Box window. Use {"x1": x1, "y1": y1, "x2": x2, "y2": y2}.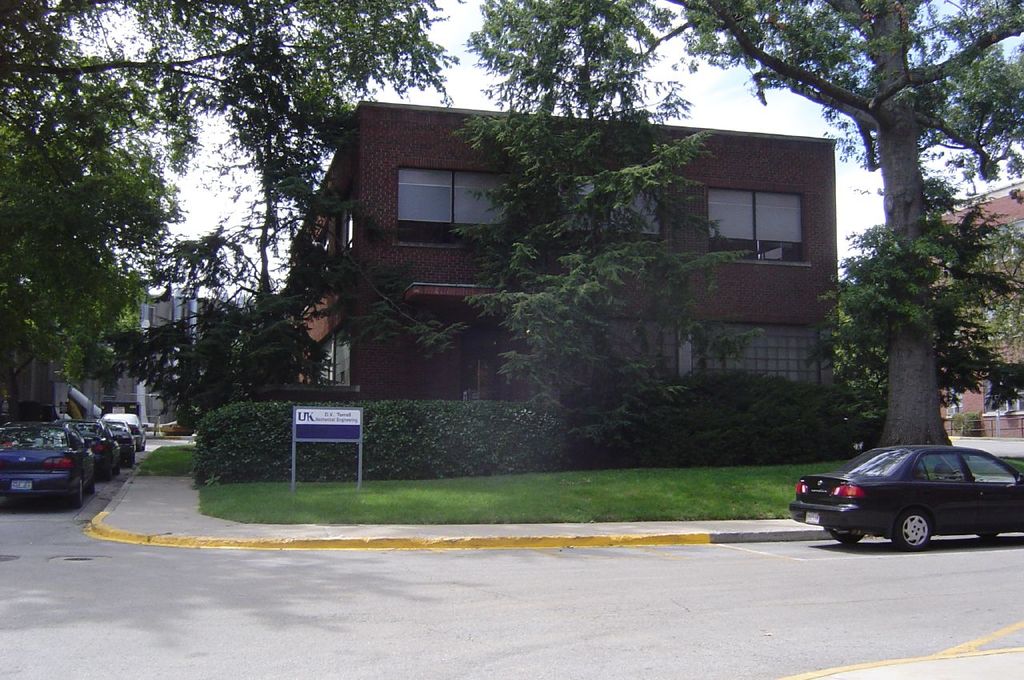
{"x1": 702, "y1": 190, "x2": 807, "y2": 264}.
